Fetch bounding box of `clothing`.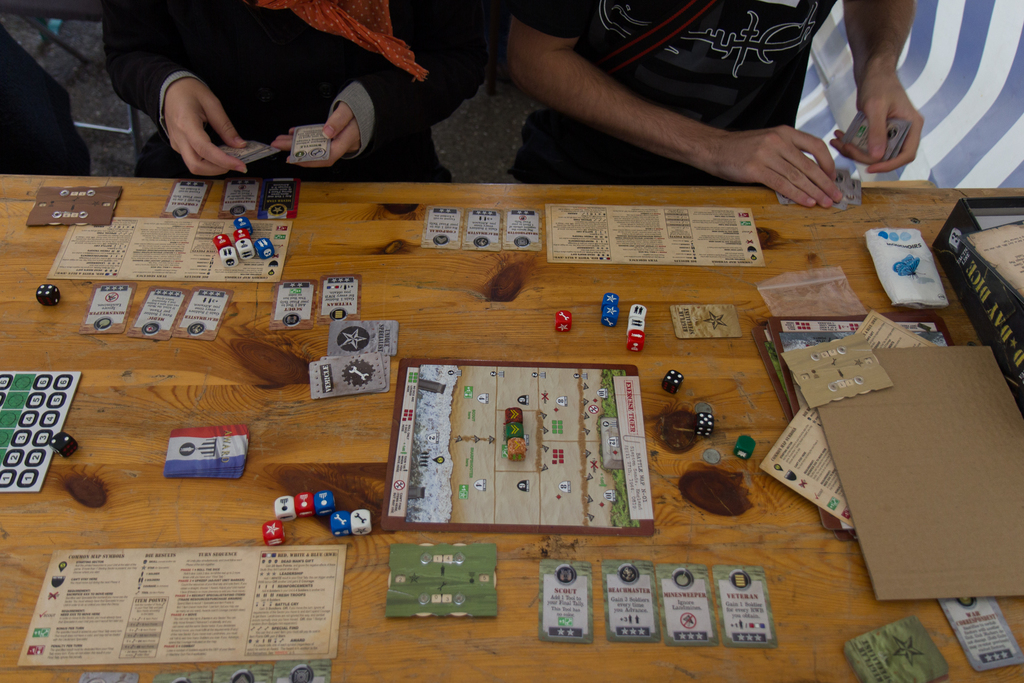
Bbox: [x1=103, y1=0, x2=513, y2=193].
